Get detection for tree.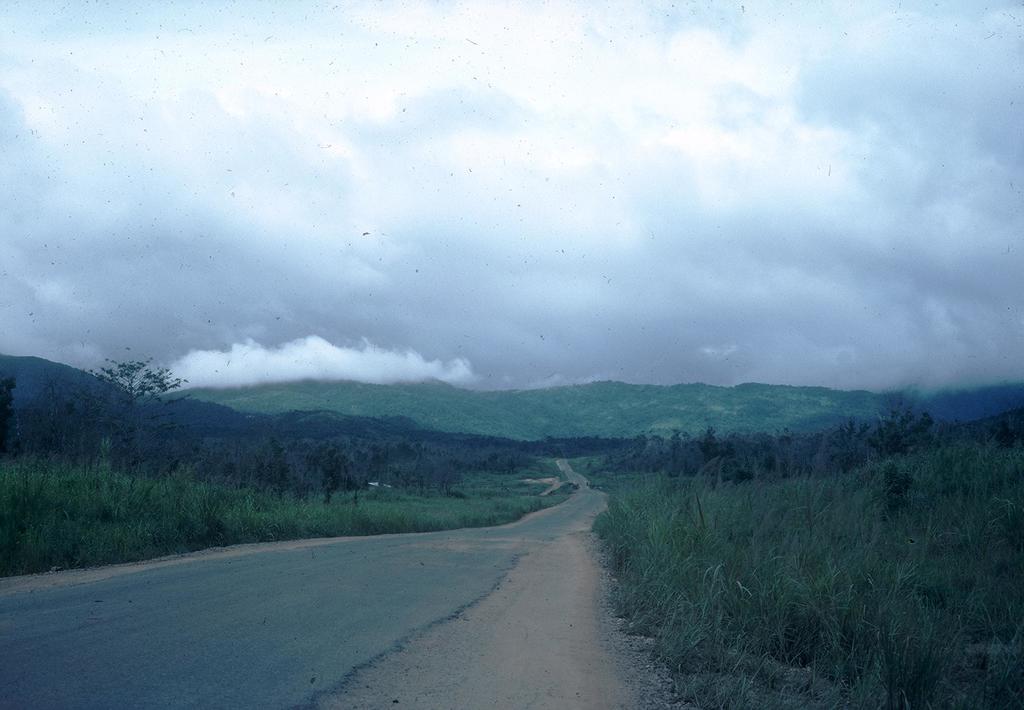
Detection: bbox(856, 391, 924, 481).
